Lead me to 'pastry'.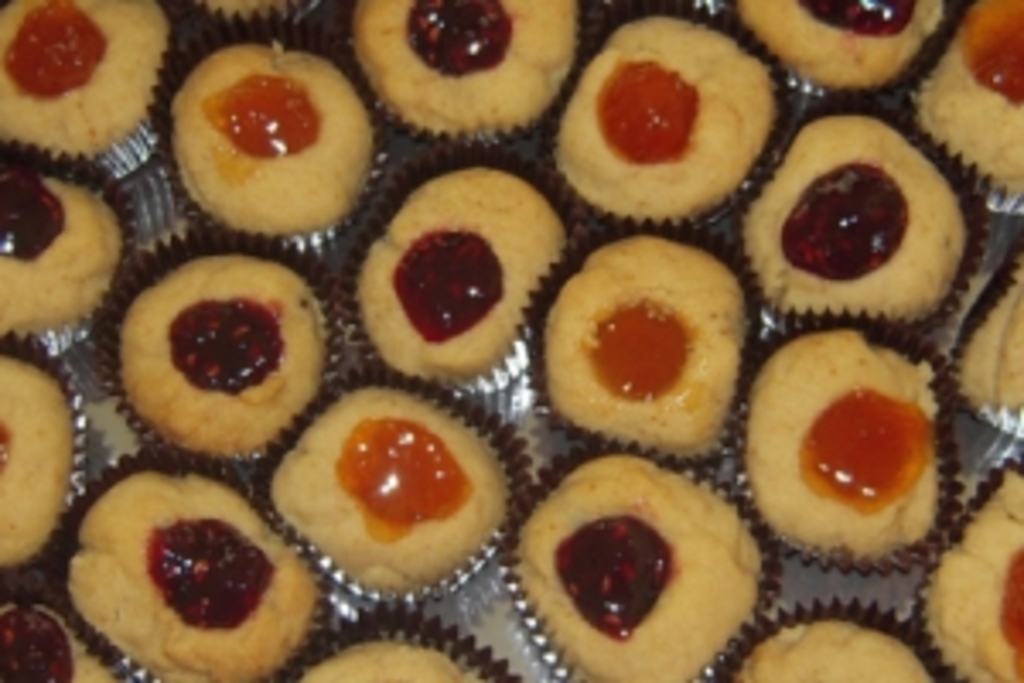
Lead to (x1=0, y1=174, x2=126, y2=348).
